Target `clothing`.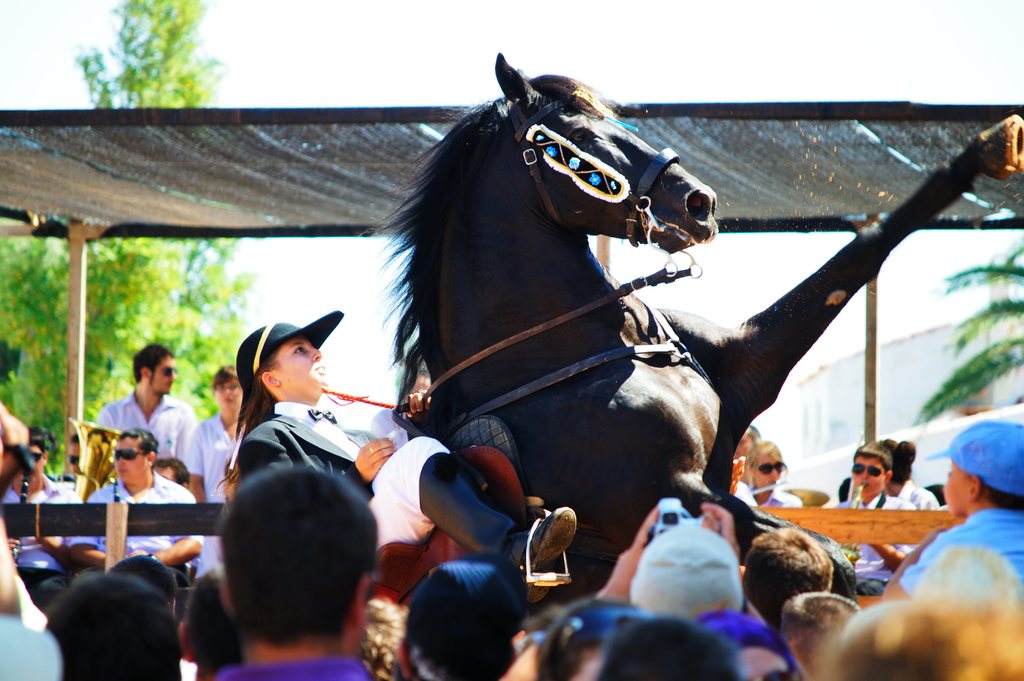
Target region: {"x1": 239, "y1": 402, "x2": 449, "y2": 550}.
